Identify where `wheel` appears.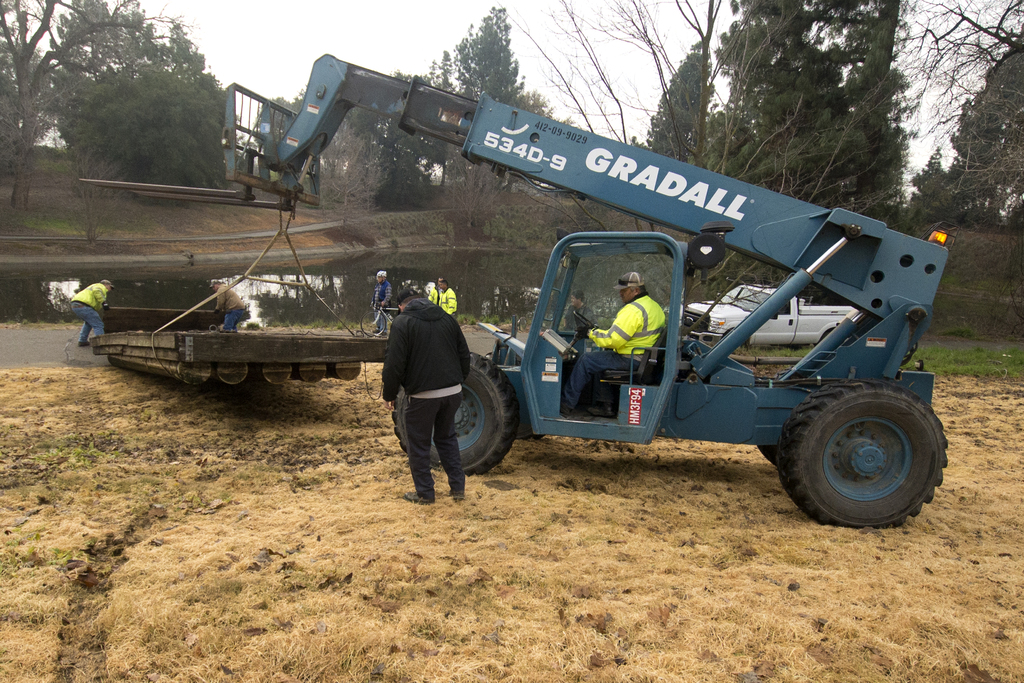
Appears at {"left": 760, "top": 446, "right": 779, "bottom": 465}.
